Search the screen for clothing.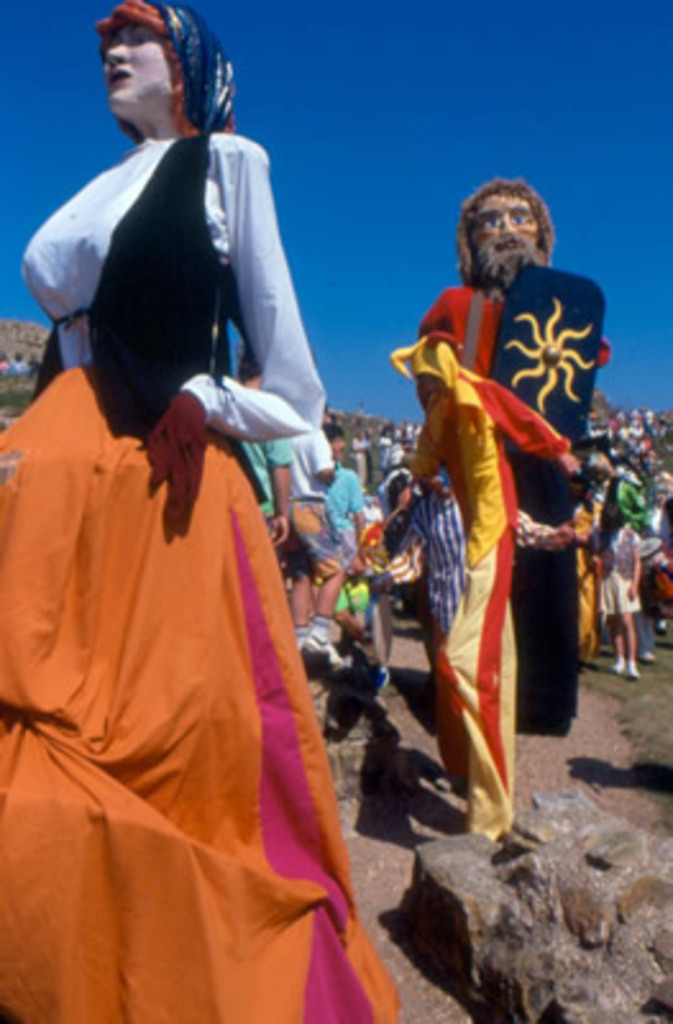
Found at 402,335,571,840.
